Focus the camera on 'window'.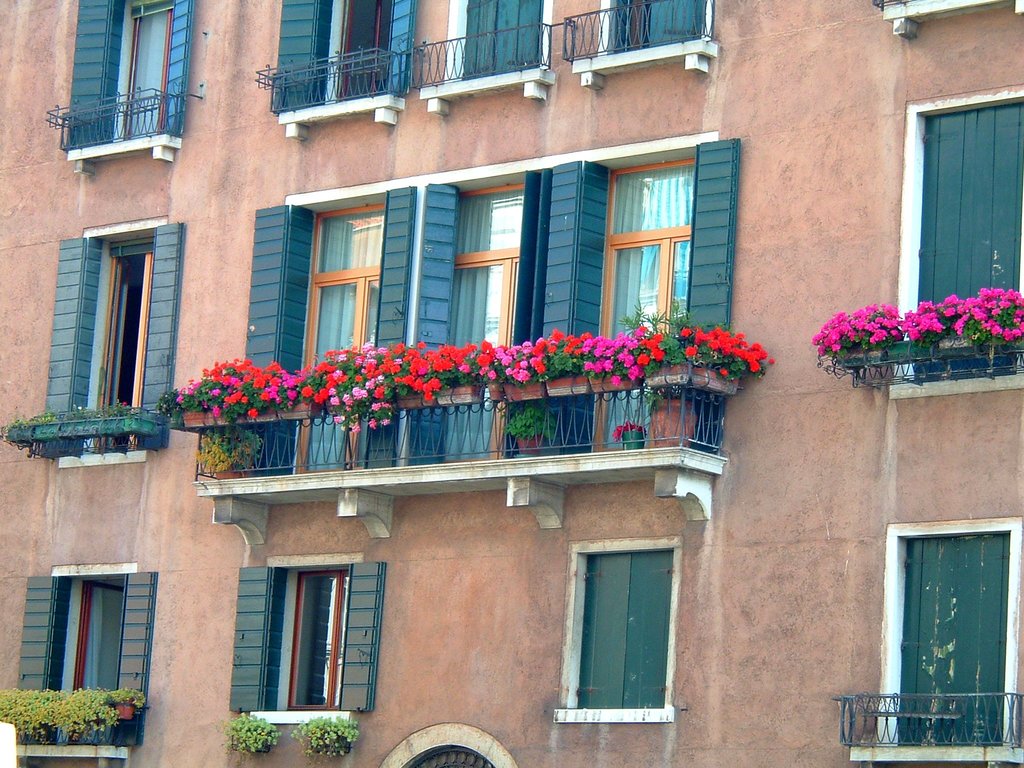
Focus region: box=[847, 515, 1023, 766].
